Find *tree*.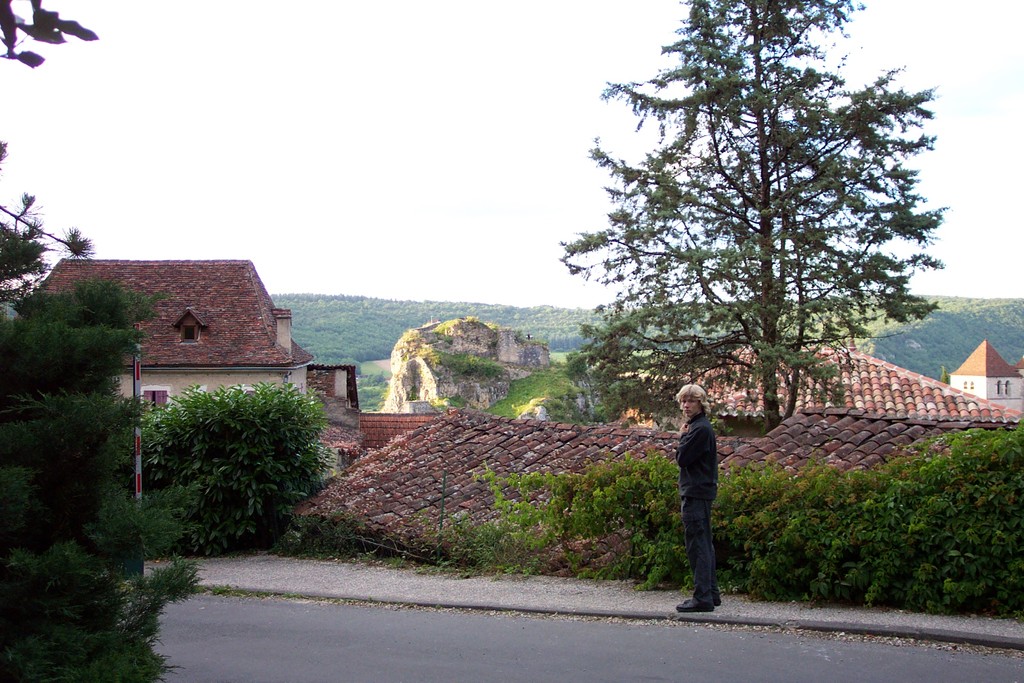
[0,0,100,69].
